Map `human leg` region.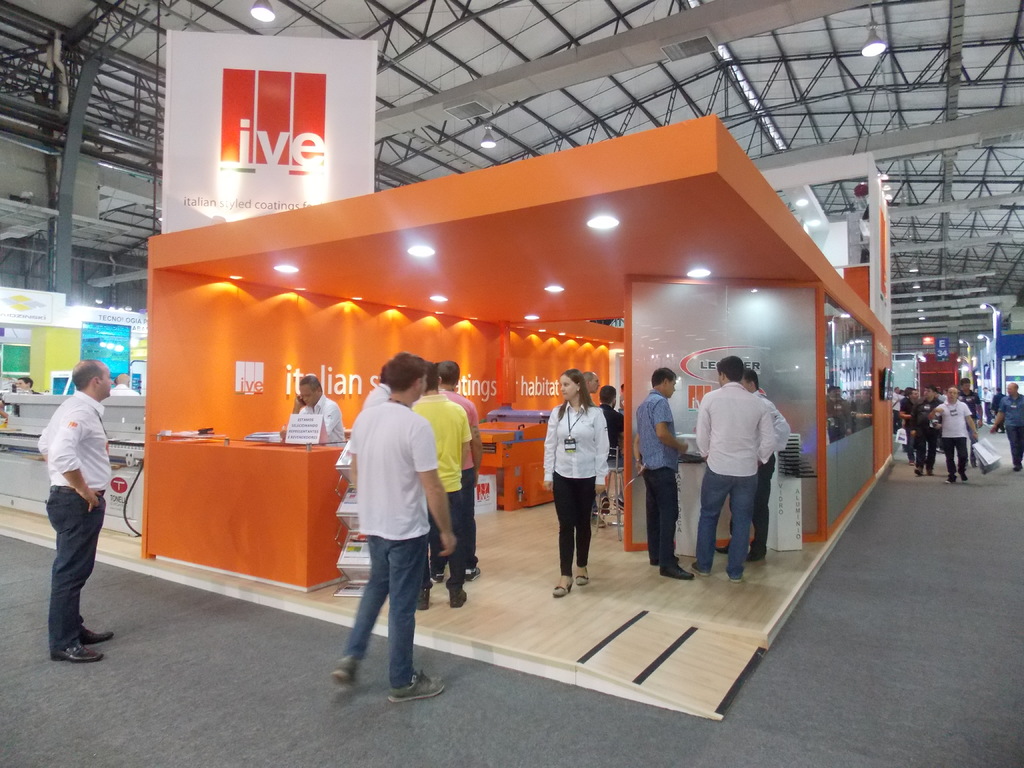
Mapped to detection(575, 477, 598, 584).
